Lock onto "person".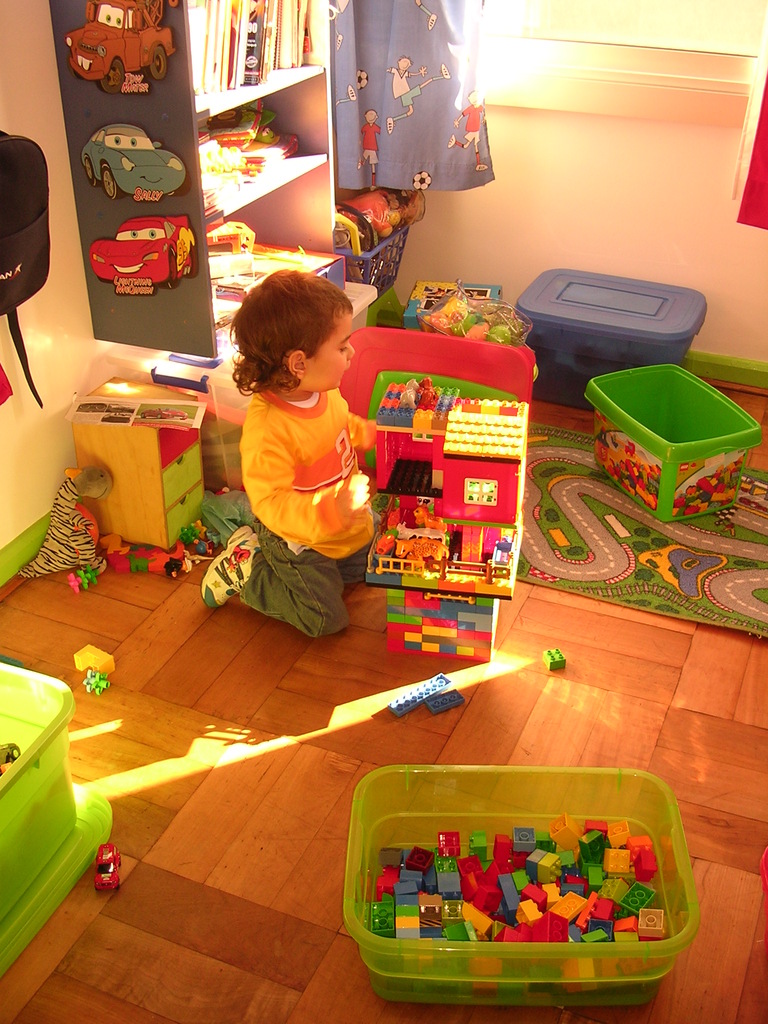
Locked: 415, 0, 438, 33.
